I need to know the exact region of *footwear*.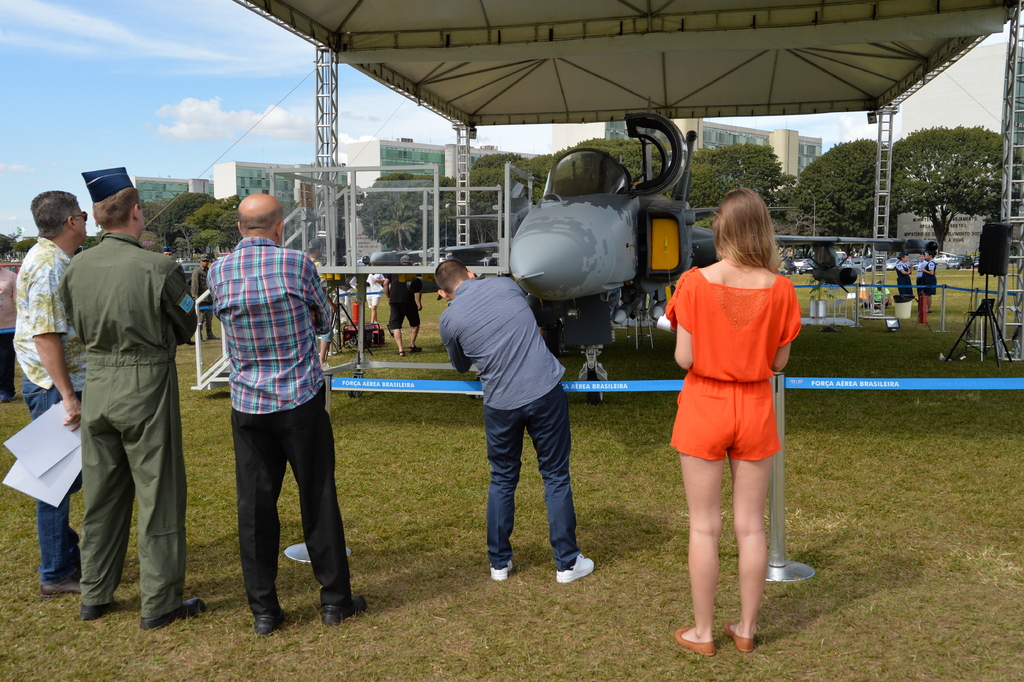
Region: 80:606:124:624.
